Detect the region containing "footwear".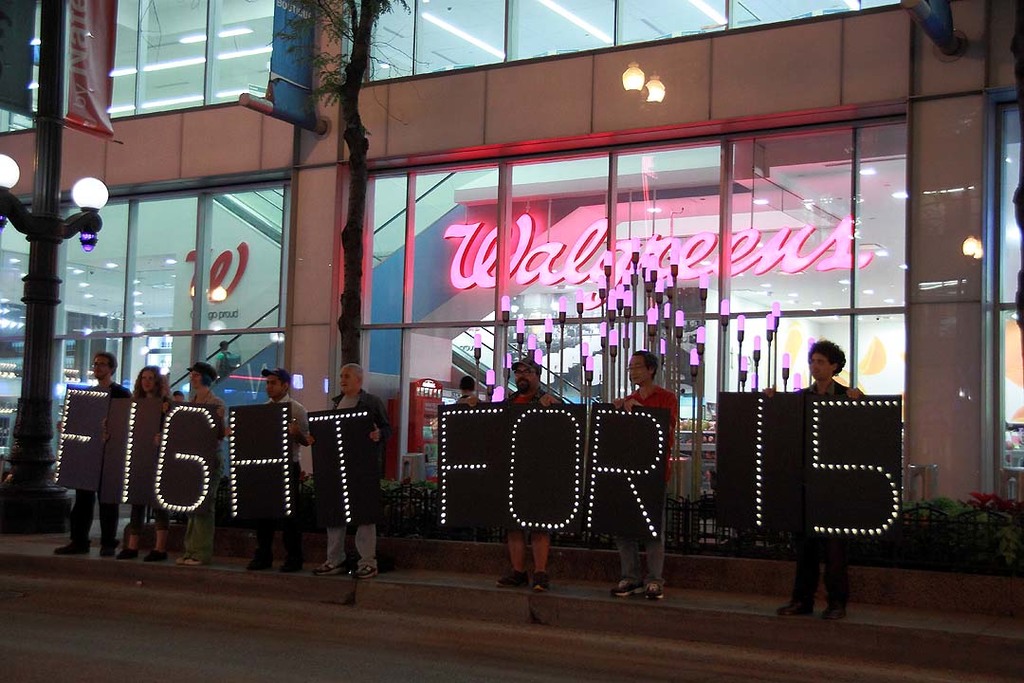
(x1=779, y1=603, x2=805, y2=617).
